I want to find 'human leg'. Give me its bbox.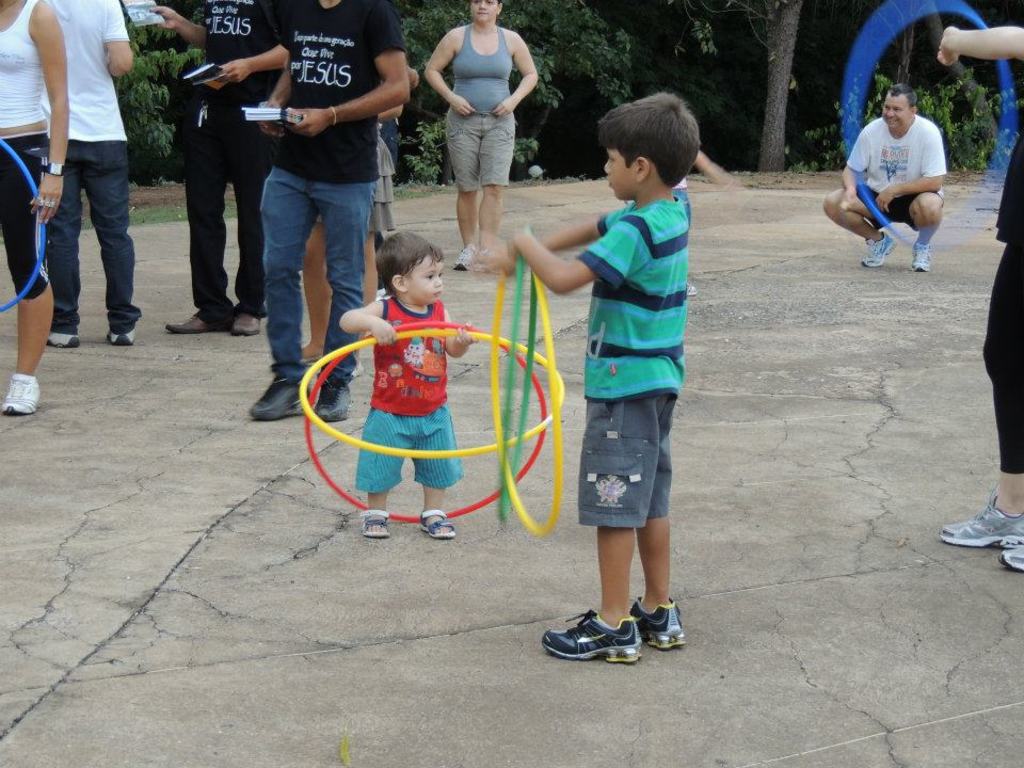
(x1=225, y1=132, x2=265, y2=339).
